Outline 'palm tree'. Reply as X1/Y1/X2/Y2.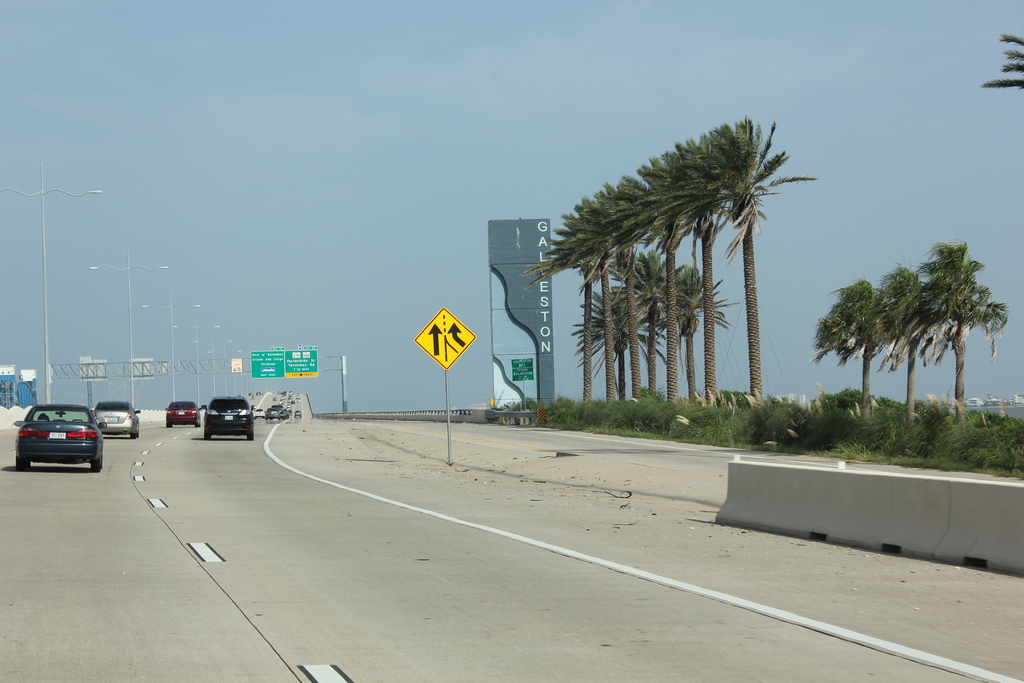
913/234/1017/399.
